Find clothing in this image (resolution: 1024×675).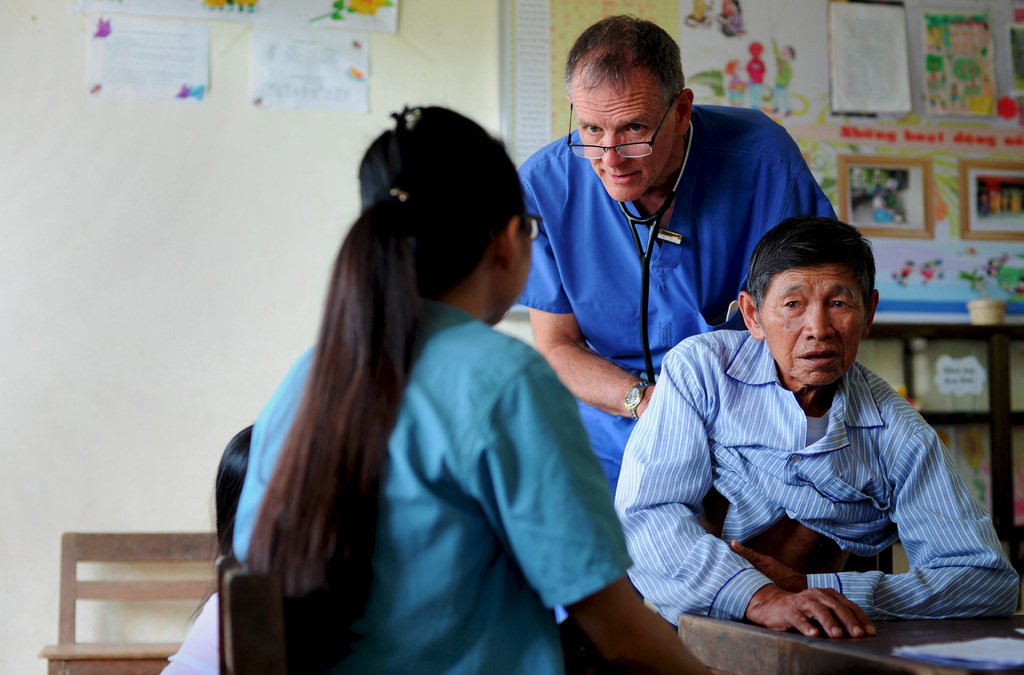
<region>514, 100, 851, 479</region>.
